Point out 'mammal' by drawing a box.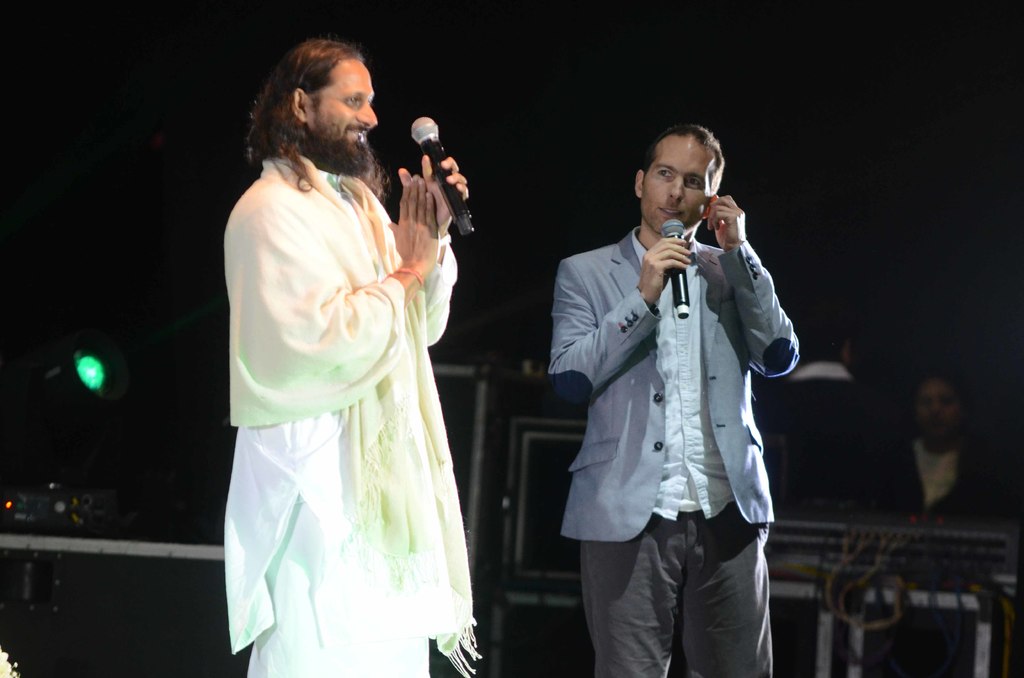
bbox=[549, 120, 800, 675].
